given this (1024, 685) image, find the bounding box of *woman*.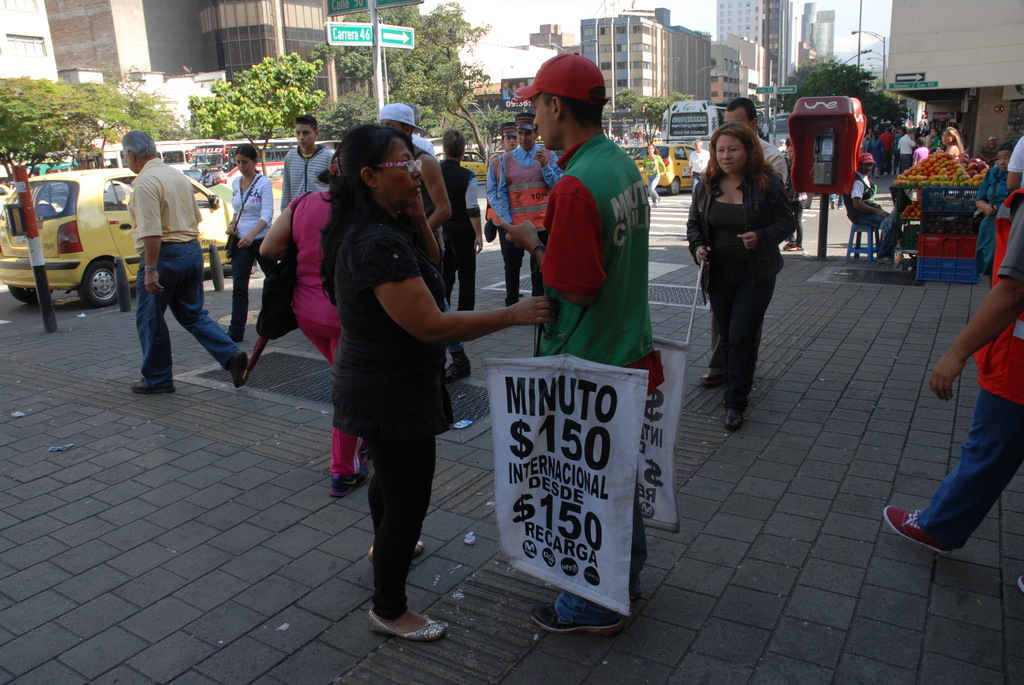
locate(942, 127, 964, 161).
